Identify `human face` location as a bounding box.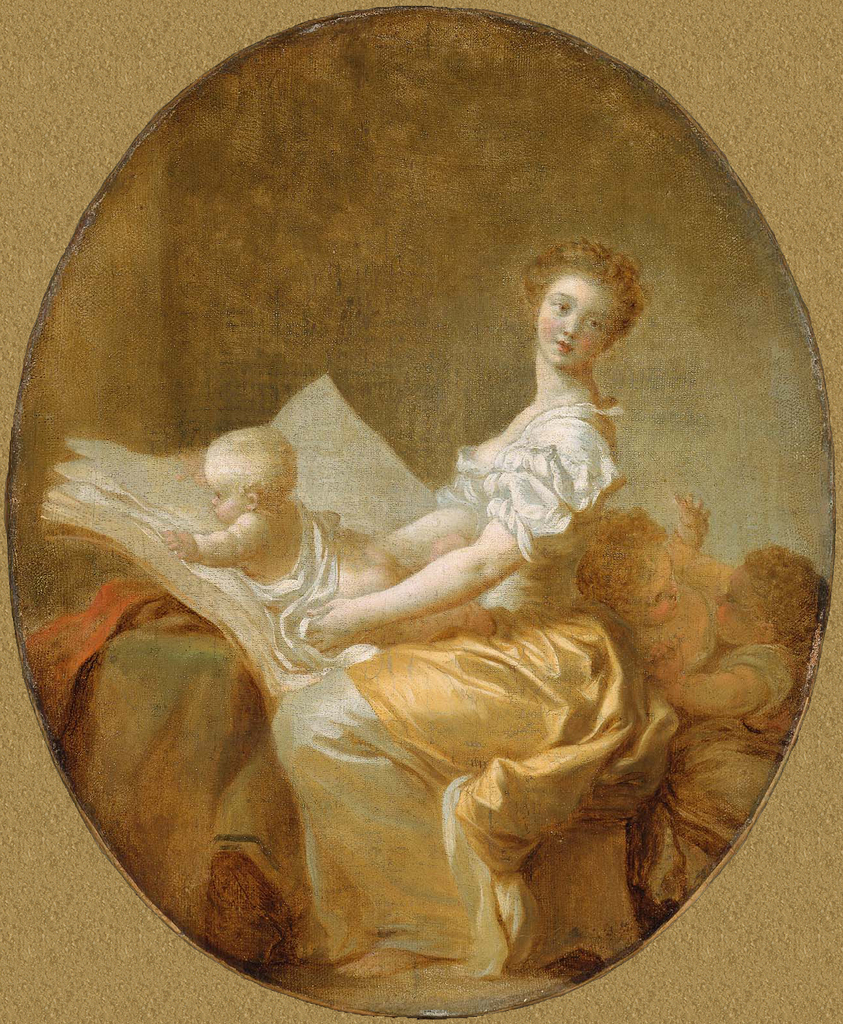
pyautogui.locateOnScreen(529, 273, 620, 365).
